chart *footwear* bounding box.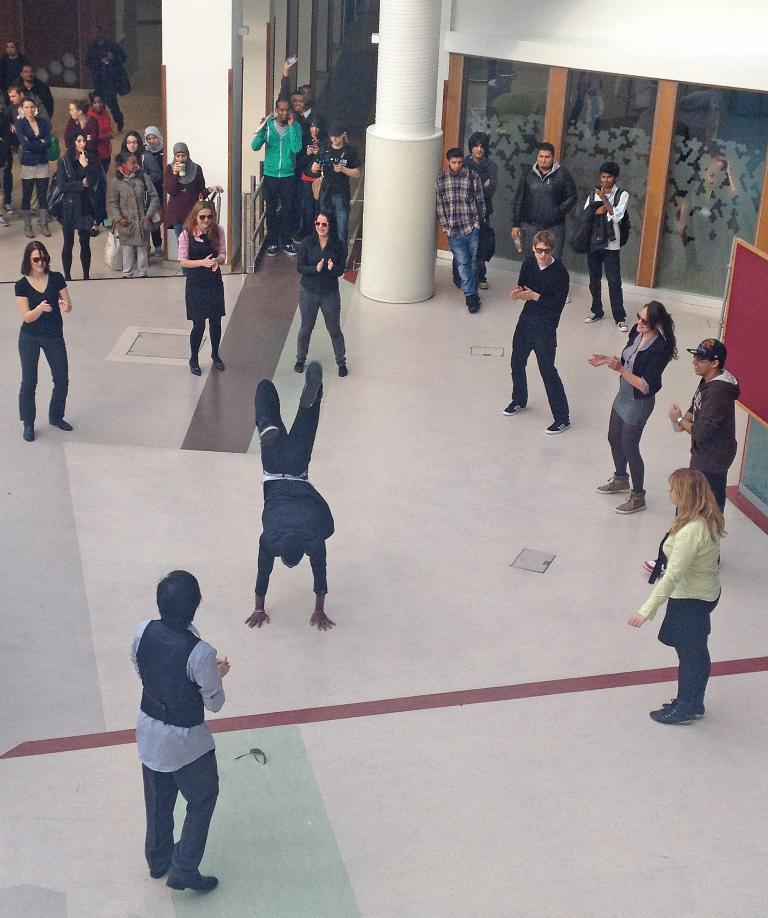
Charted: <region>595, 470, 632, 495</region>.
